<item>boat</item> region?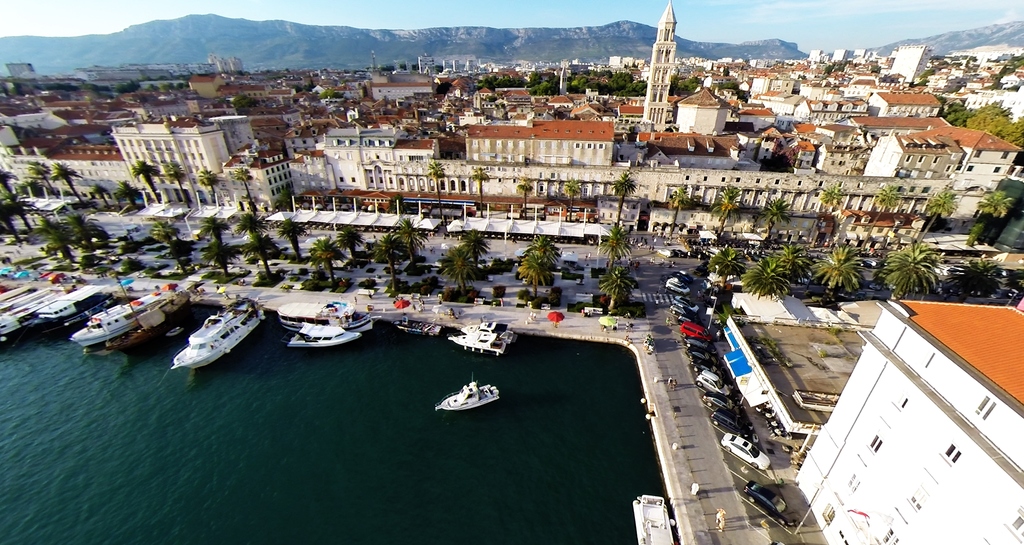
bbox=(72, 281, 184, 346)
